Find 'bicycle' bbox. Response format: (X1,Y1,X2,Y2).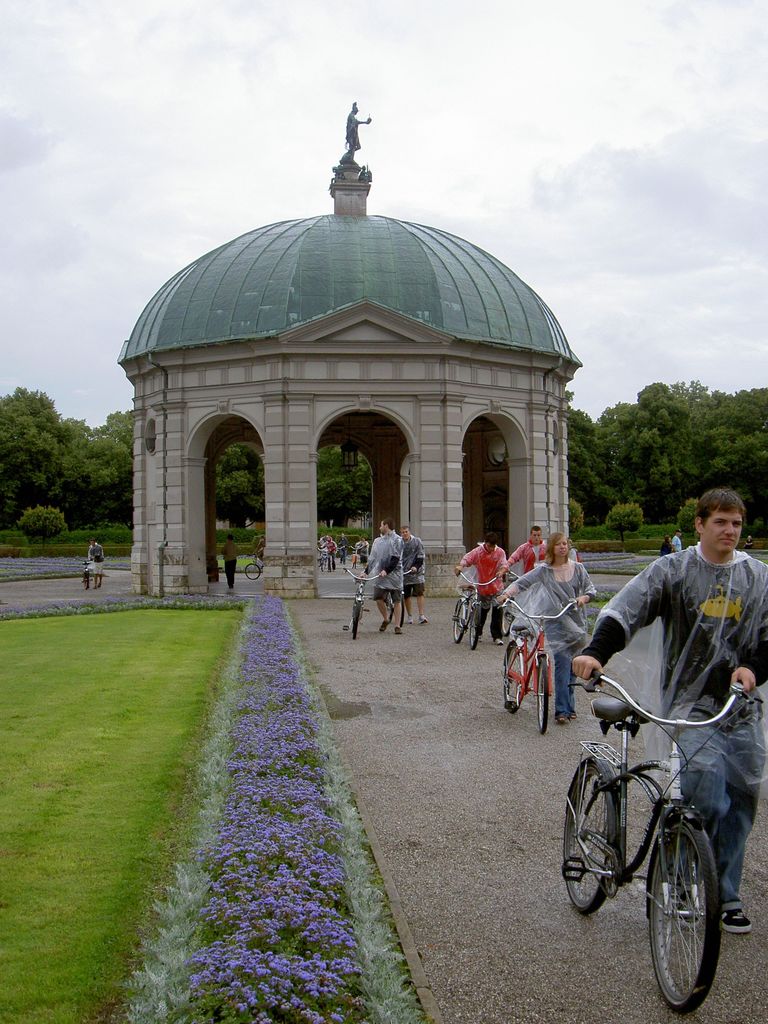
(83,566,102,590).
